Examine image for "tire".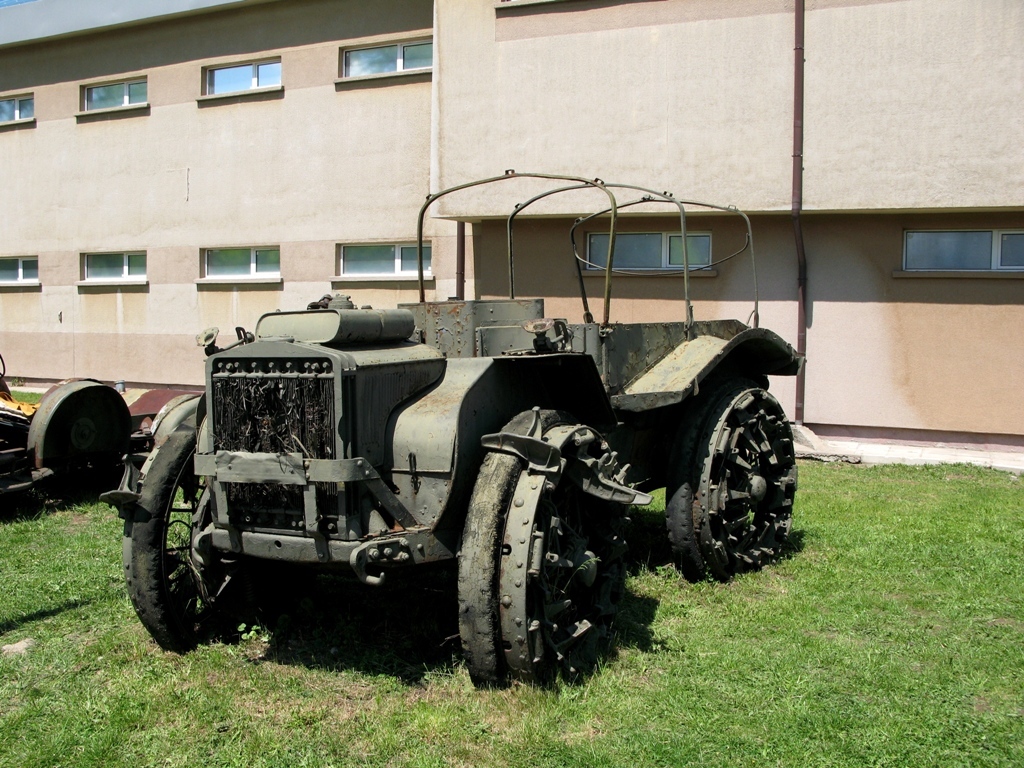
Examination result: <bbox>464, 402, 641, 678</bbox>.
